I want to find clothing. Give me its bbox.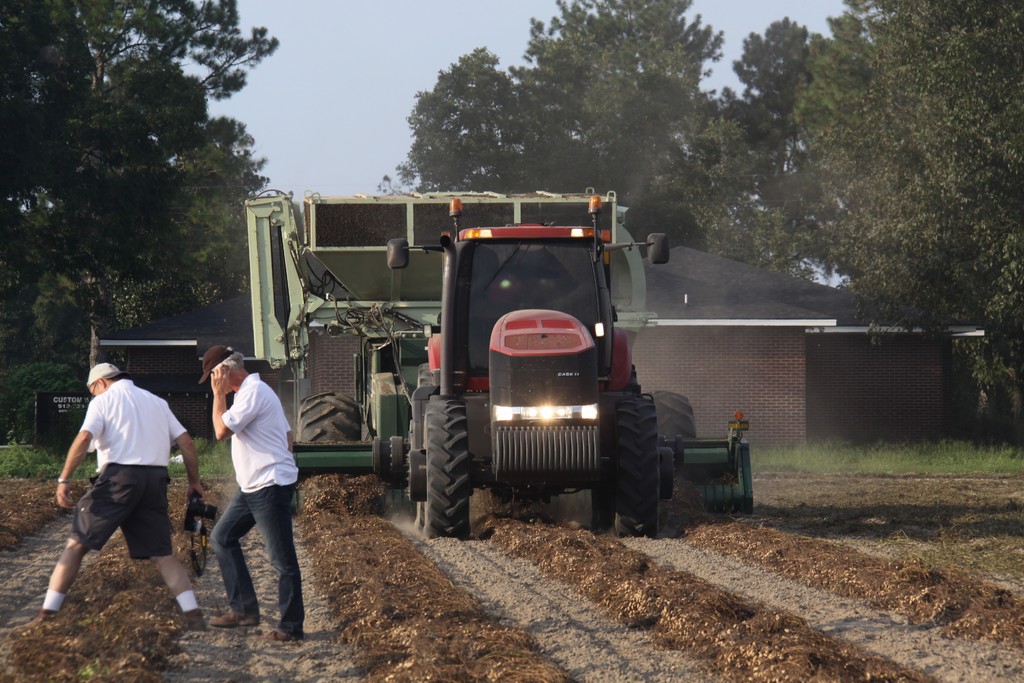
Rect(49, 365, 174, 604).
